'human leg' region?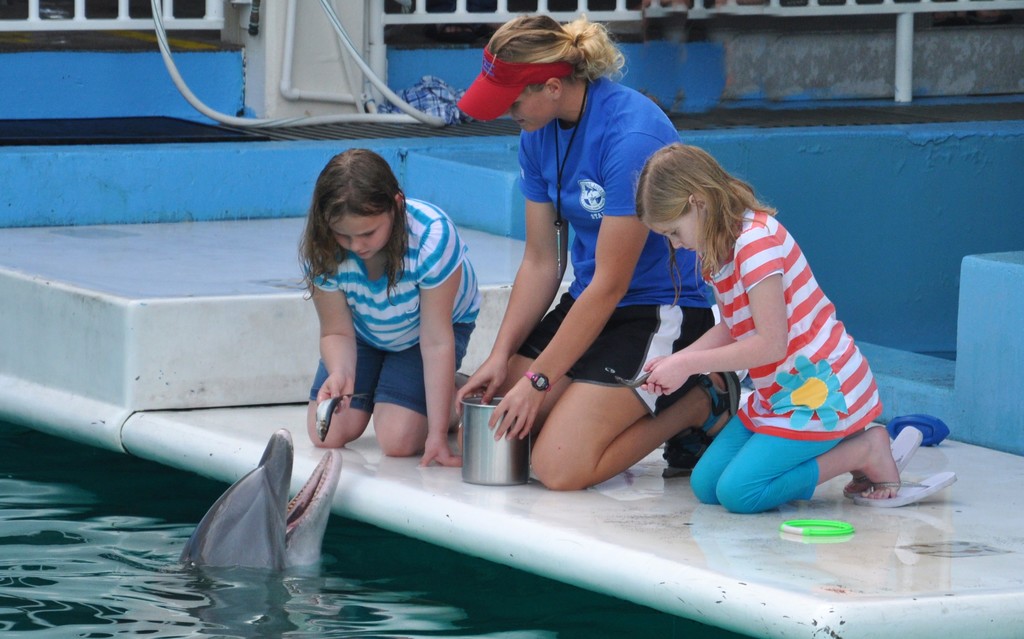
(367,314,477,456)
